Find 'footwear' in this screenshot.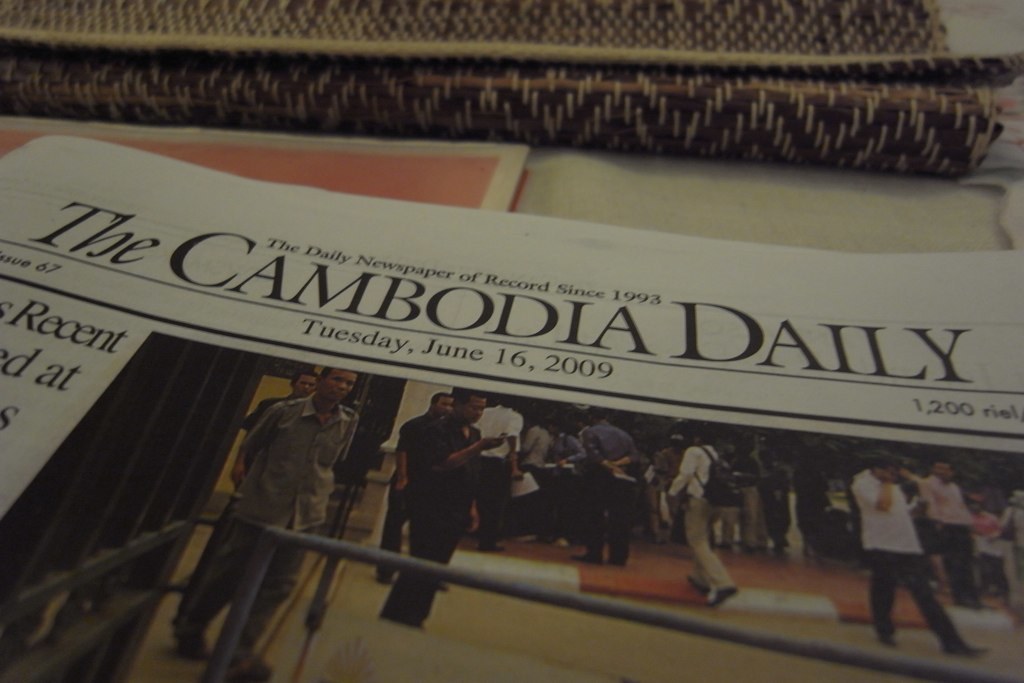
The bounding box for 'footwear' is <region>615, 548, 625, 568</region>.
